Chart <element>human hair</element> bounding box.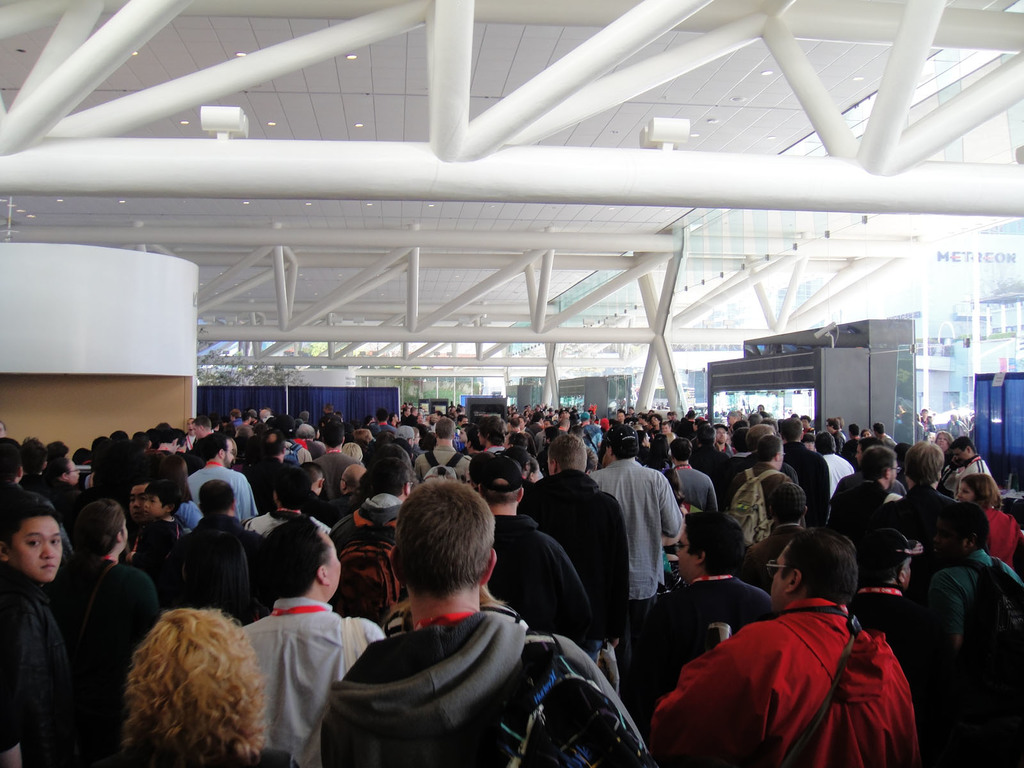
Charted: 471:450:493:474.
